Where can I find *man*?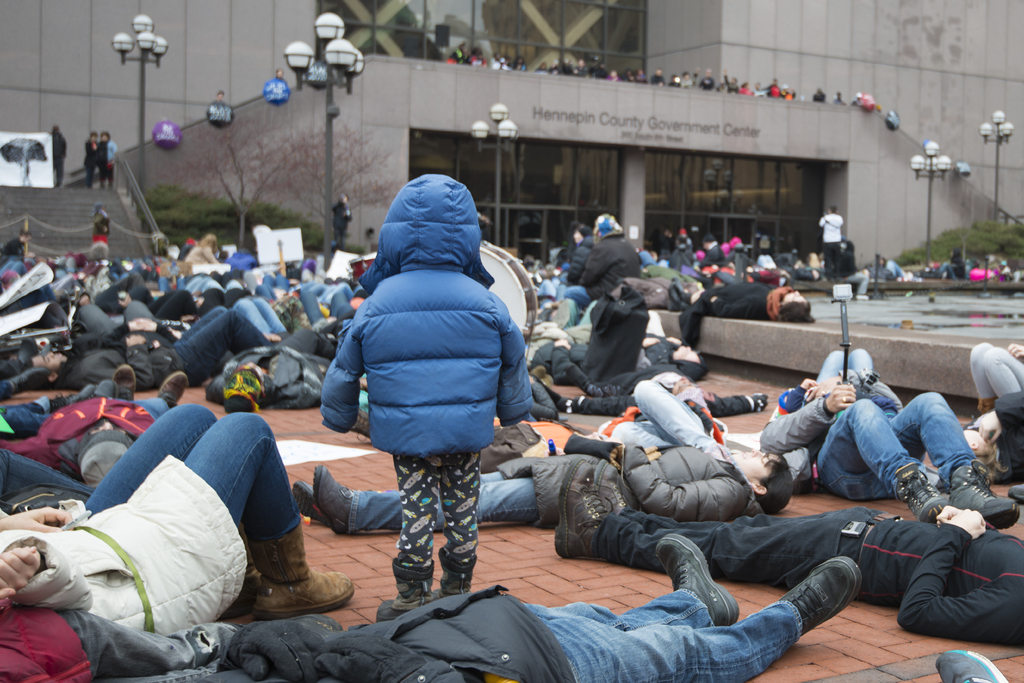
You can find it at 45:122:64:188.
